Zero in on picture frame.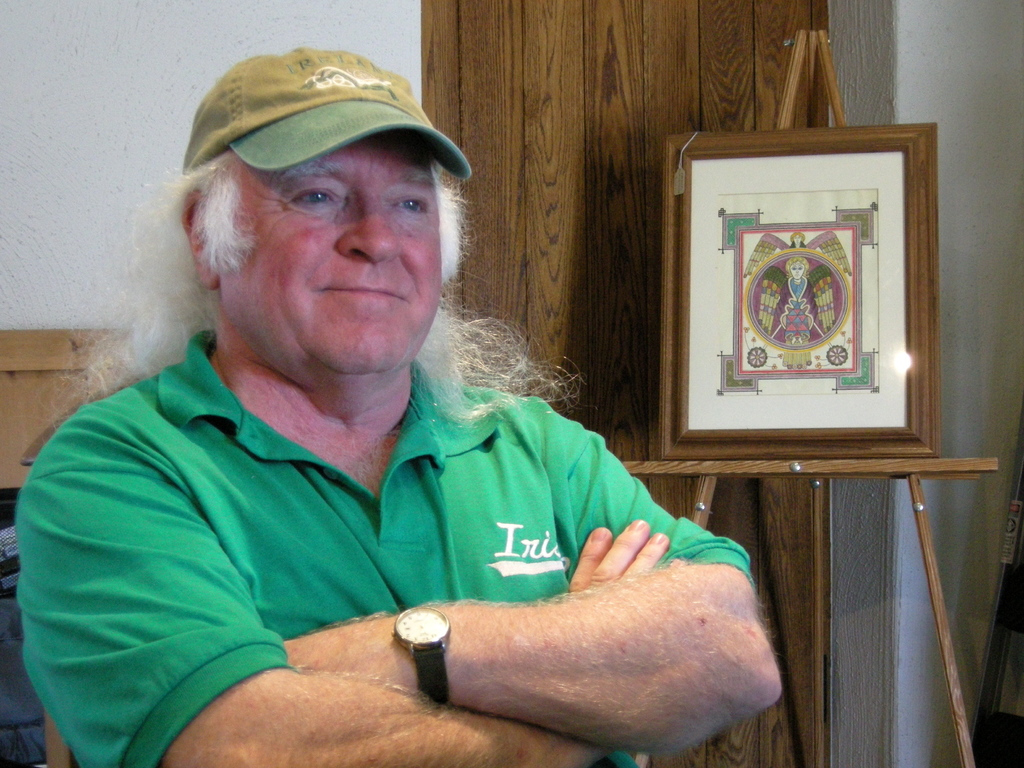
Zeroed in: rect(653, 118, 939, 461).
